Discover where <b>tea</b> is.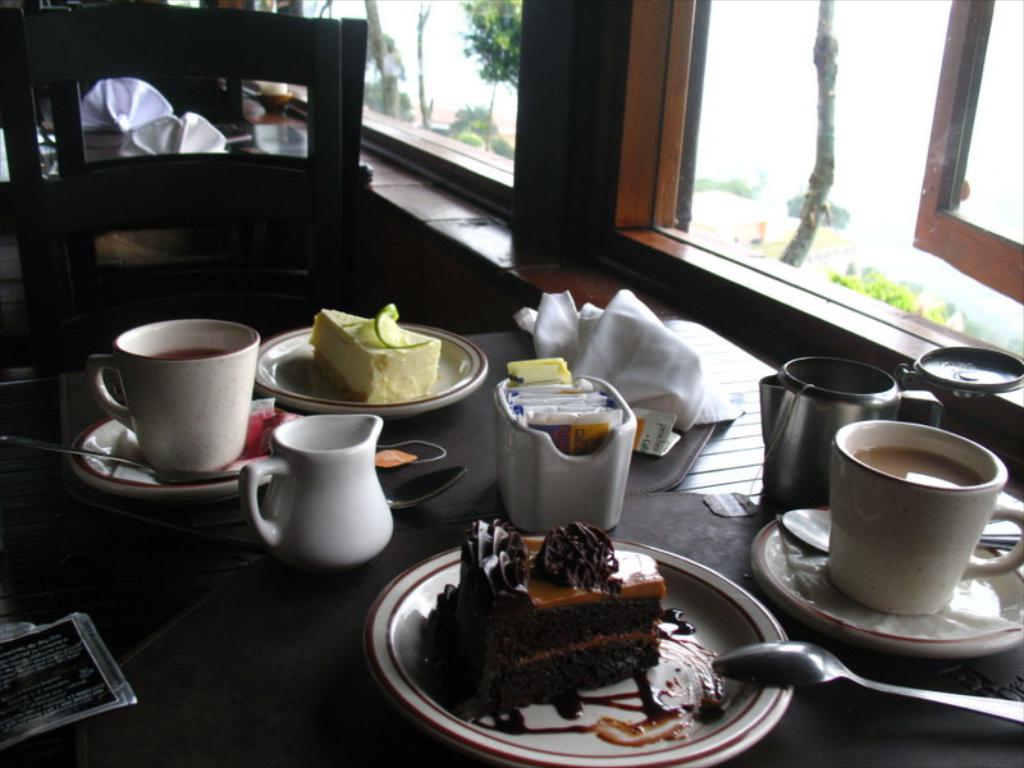
Discovered at [x1=143, y1=342, x2=230, y2=357].
